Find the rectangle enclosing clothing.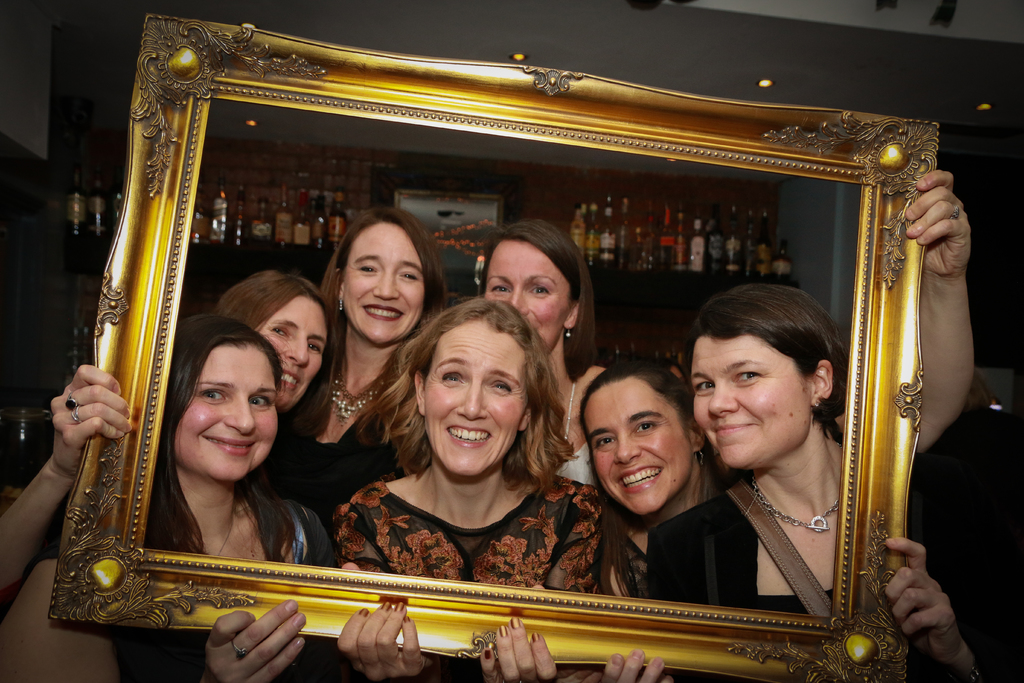
Rect(554, 439, 602, 486).
